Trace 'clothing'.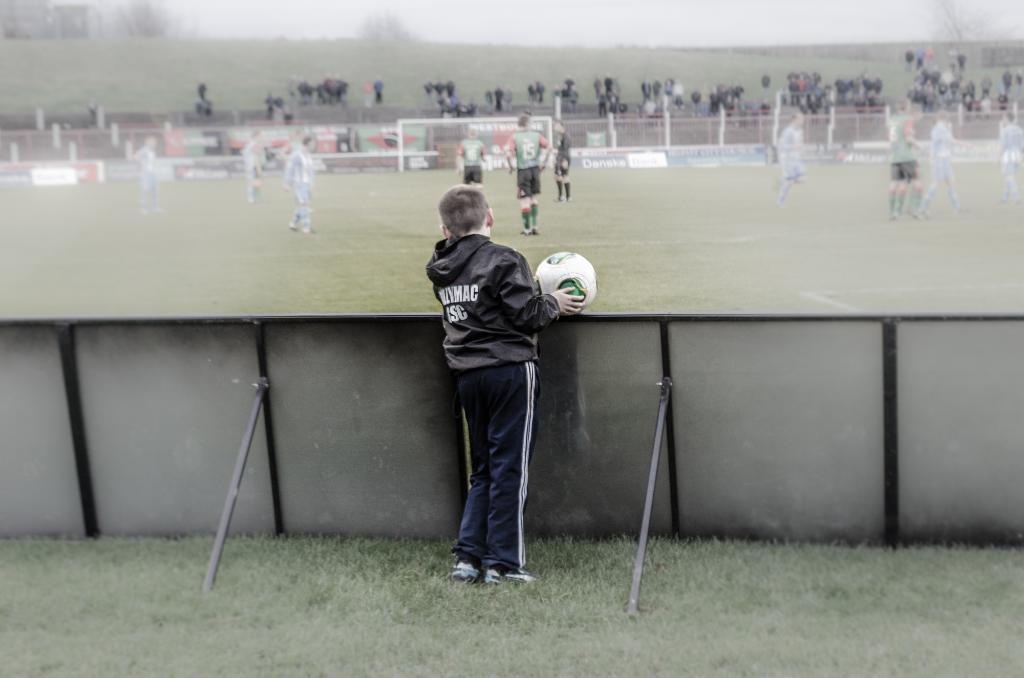
Traced to 886, 122, 918, 207.
